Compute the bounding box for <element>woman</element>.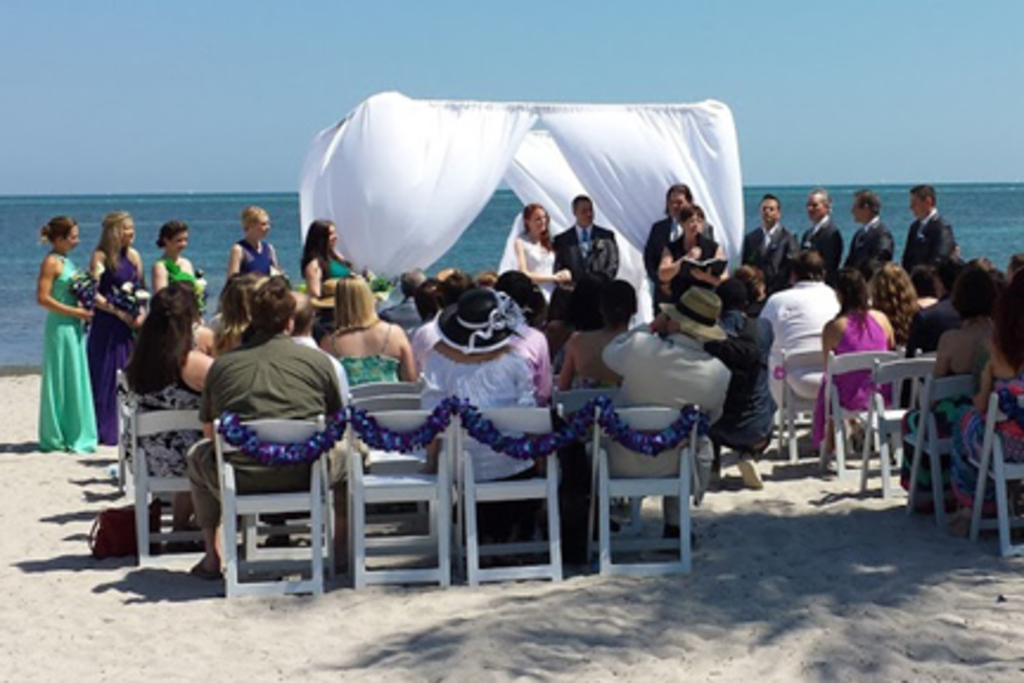
[x1=948, y1=299, x2=1022, y2=529].
